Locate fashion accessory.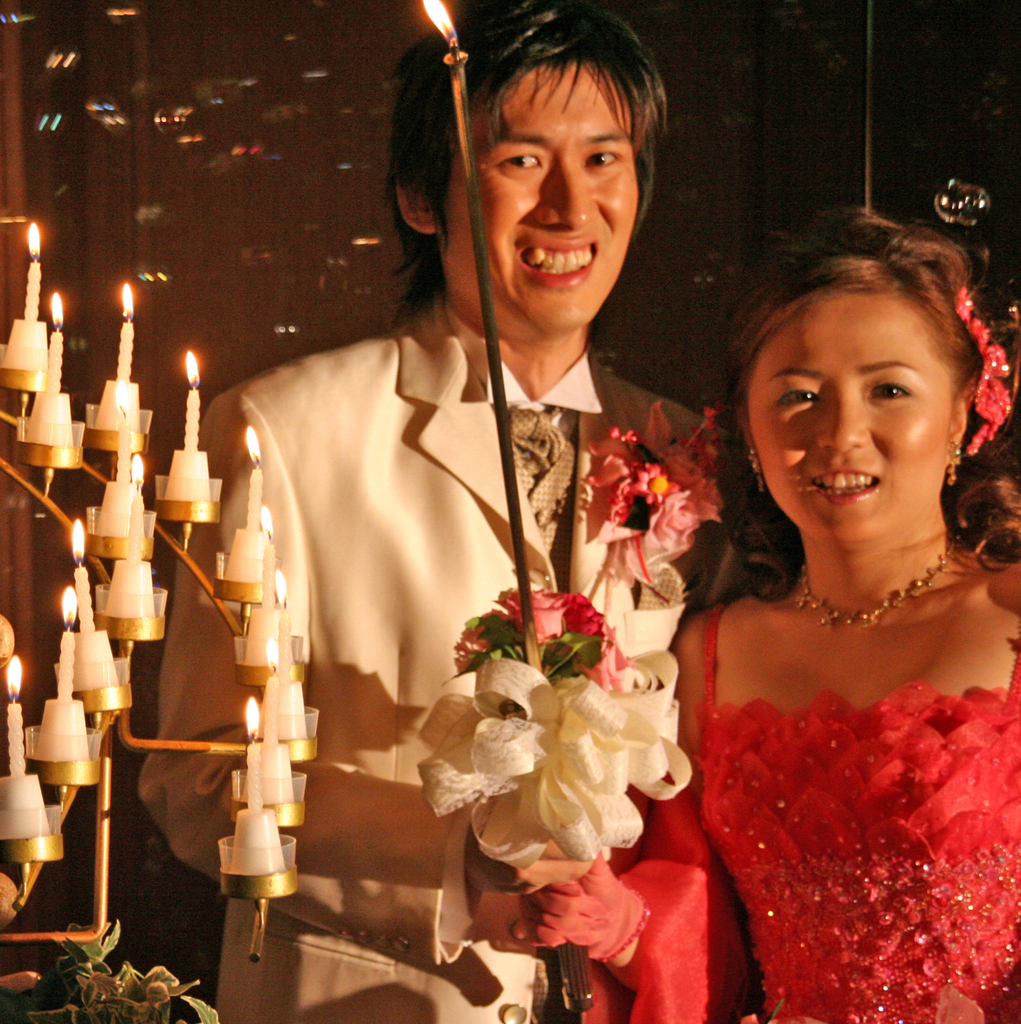
Bounding box: (947, 440, 963, 482).
